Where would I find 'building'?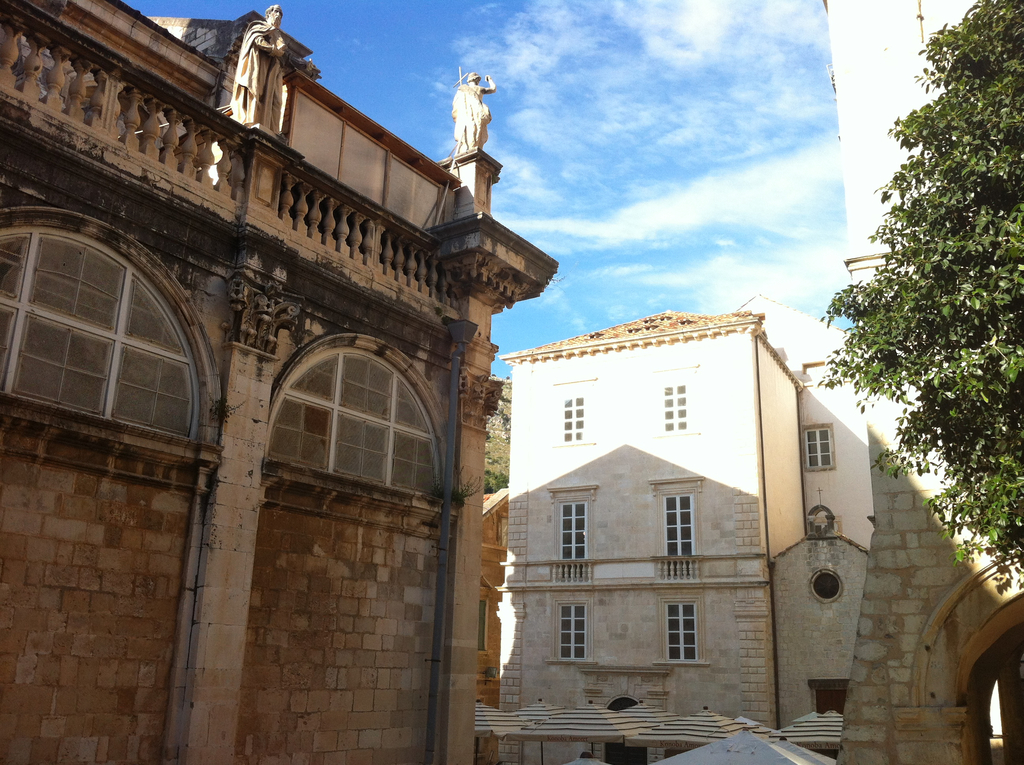
At 499,306,870,764.
